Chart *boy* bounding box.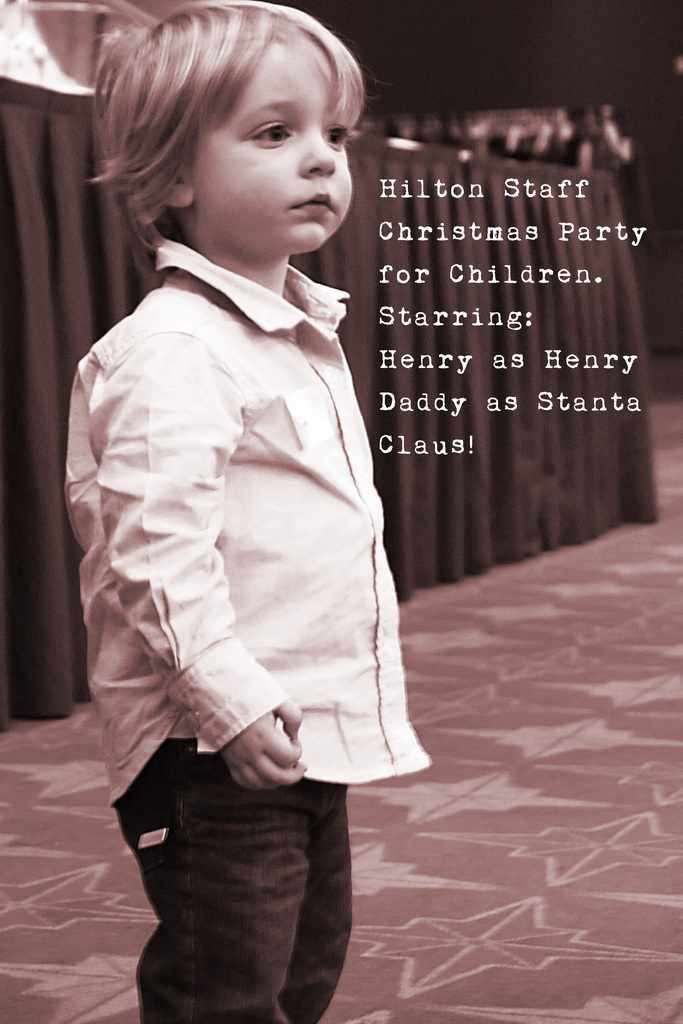
Charted: [x1=63, y1=0, x2=433, y2=1023].
